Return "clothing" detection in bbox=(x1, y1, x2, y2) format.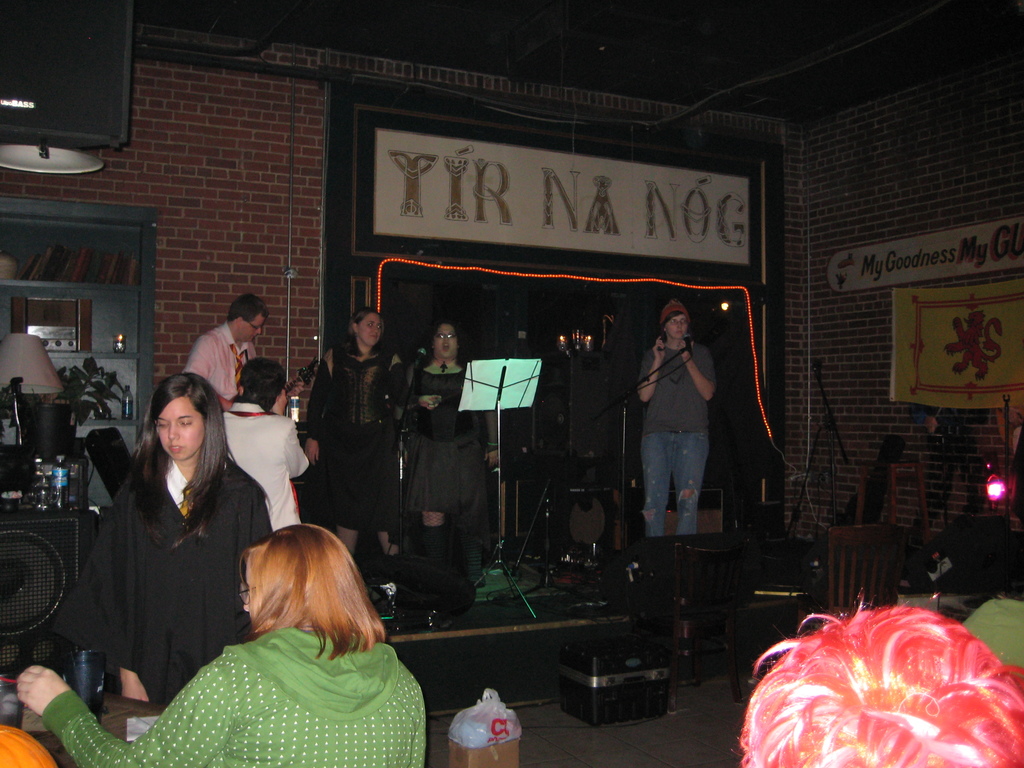
bbox=(389, 356, 501, 512).
